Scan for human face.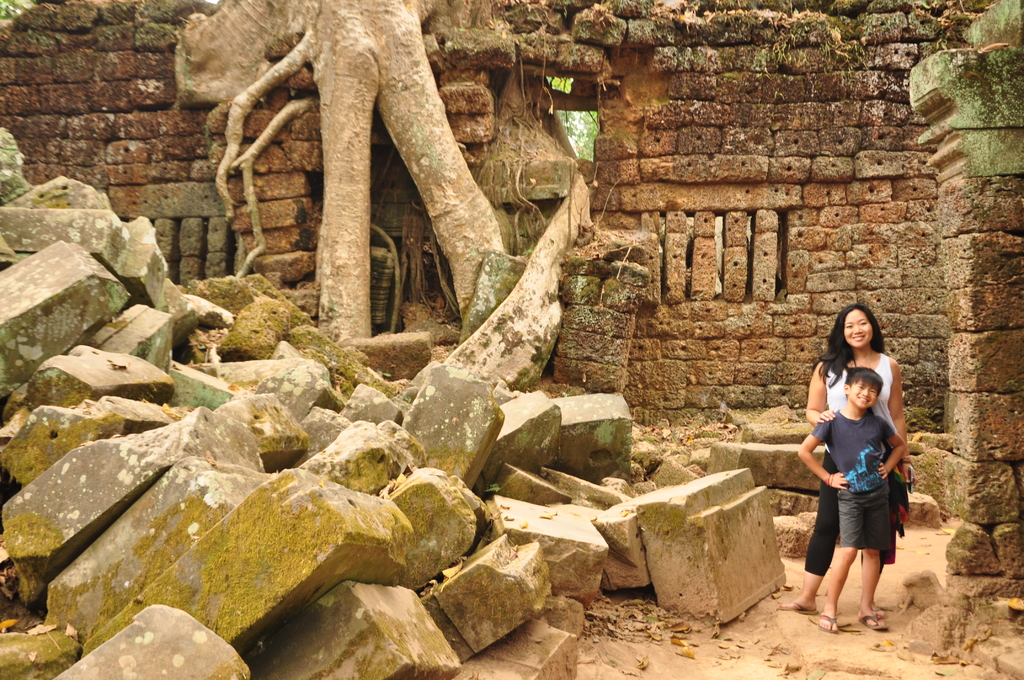
Scan result: (840,311,875,347).
